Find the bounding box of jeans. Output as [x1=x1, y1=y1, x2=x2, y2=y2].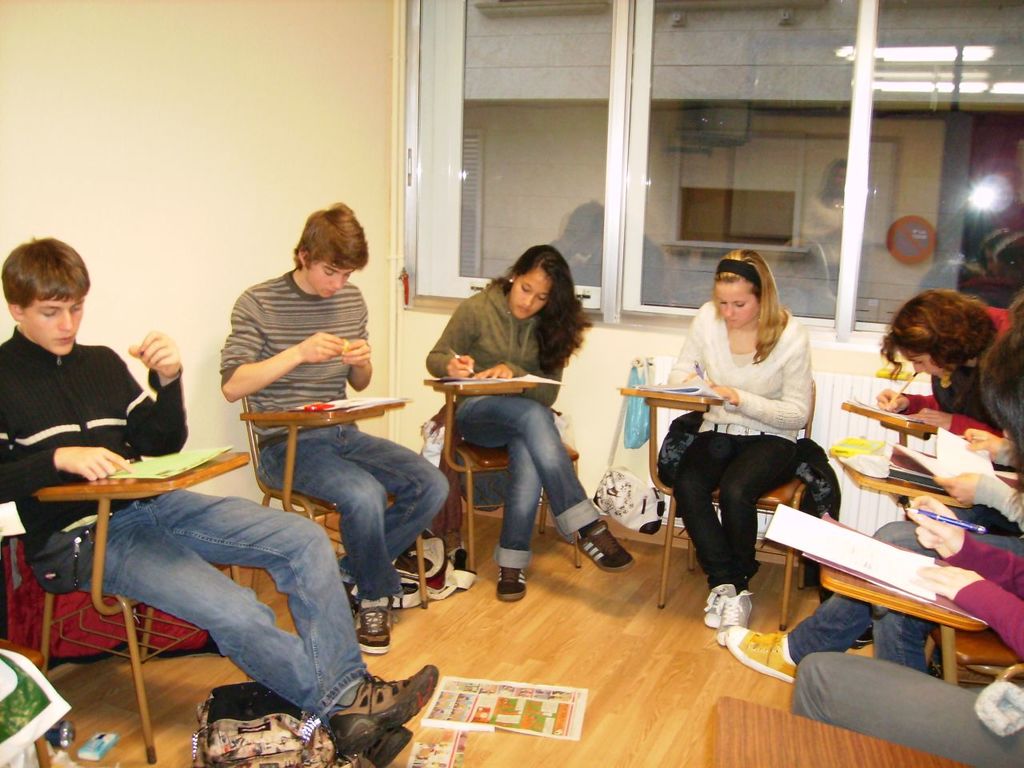
[x1=786, y1=517, x2=1023, y2=674].
